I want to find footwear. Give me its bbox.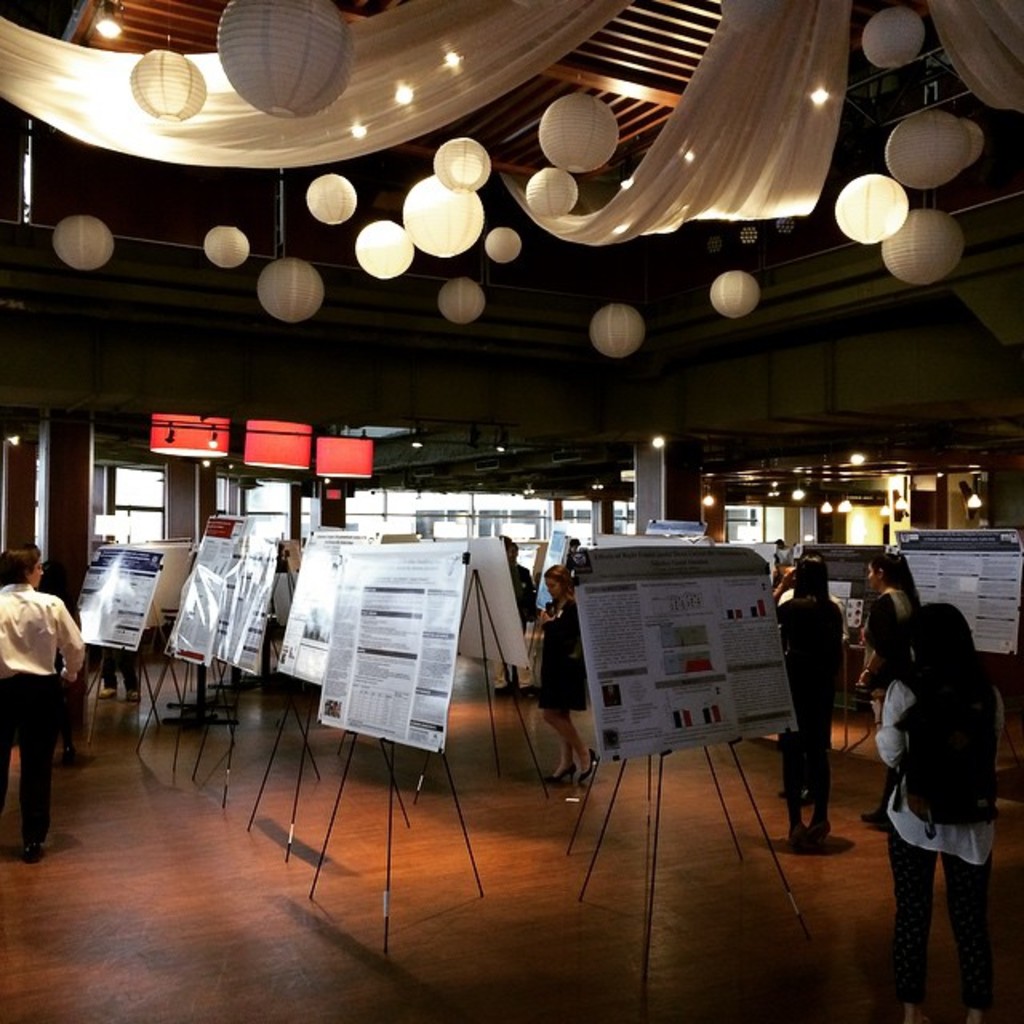
102/683/123/699.
